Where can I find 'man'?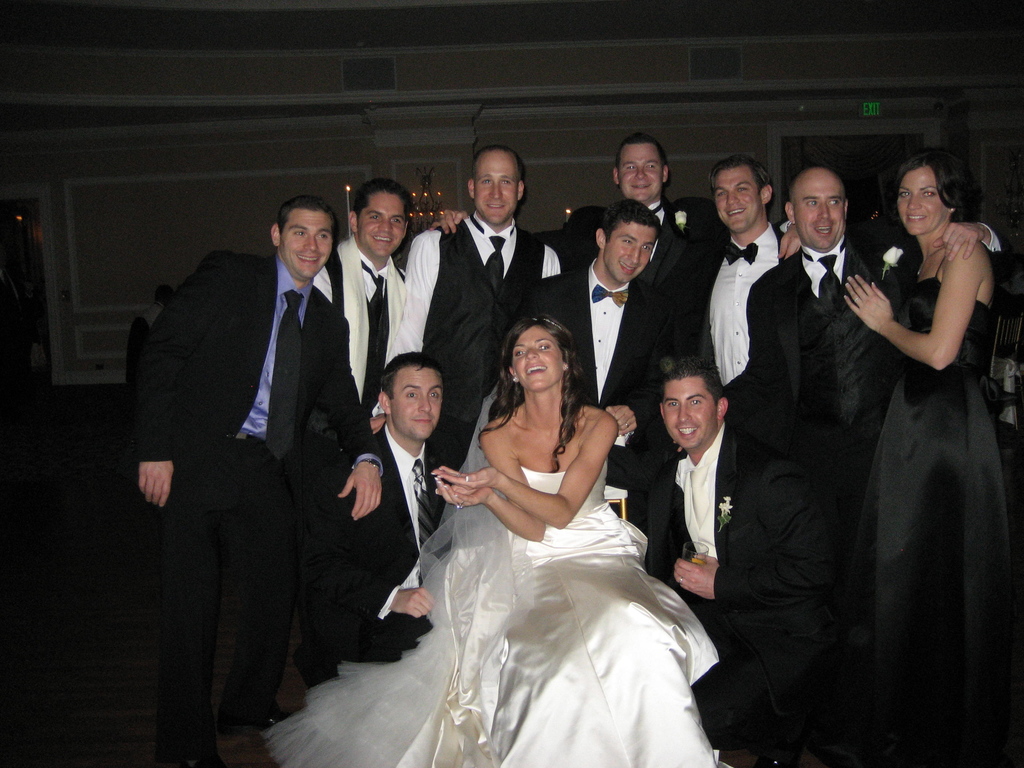
You can find it at locate(121, 195, 401, 732).
